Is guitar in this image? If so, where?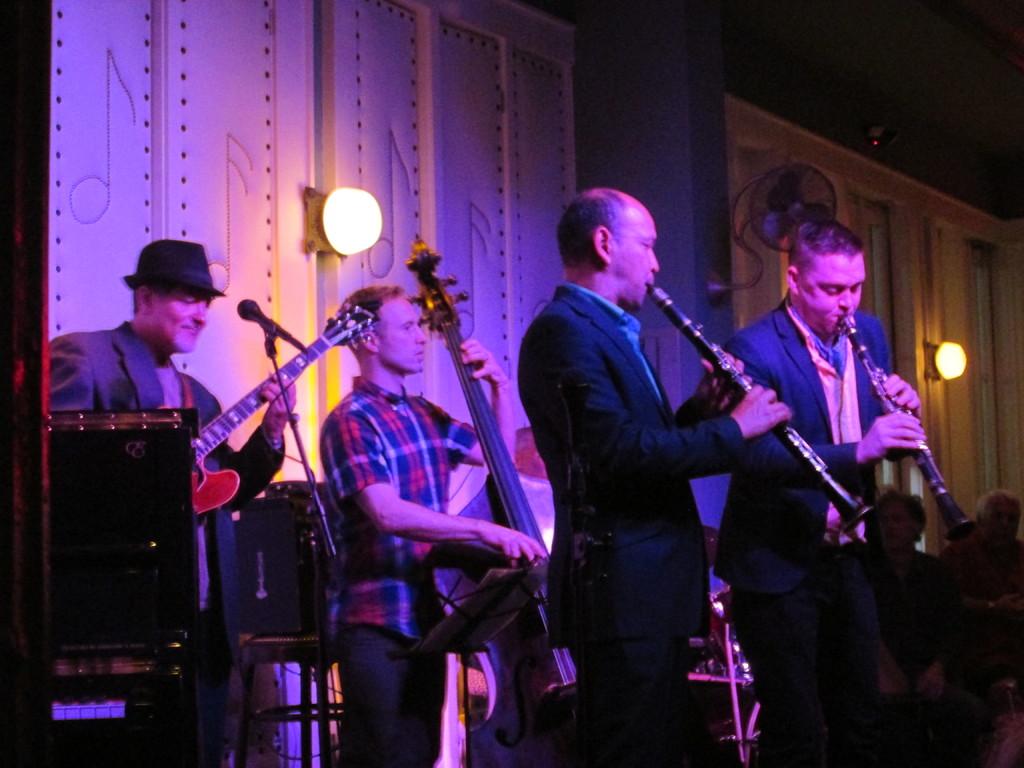
Yes, at 190,289,390,529.
